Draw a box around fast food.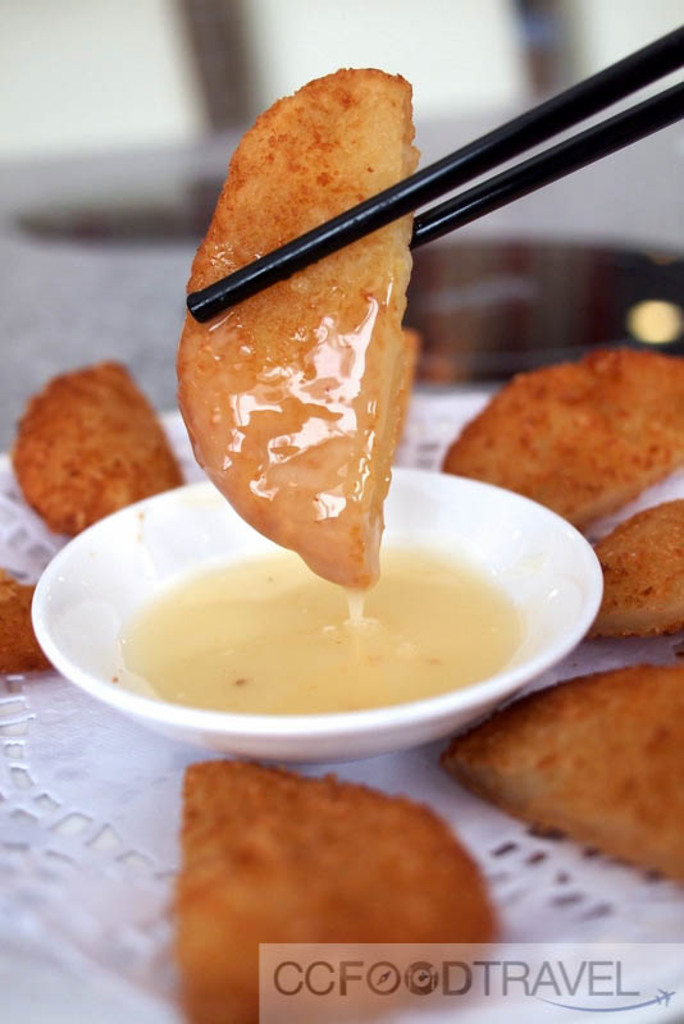
detection(439, 645, 683, 879).
